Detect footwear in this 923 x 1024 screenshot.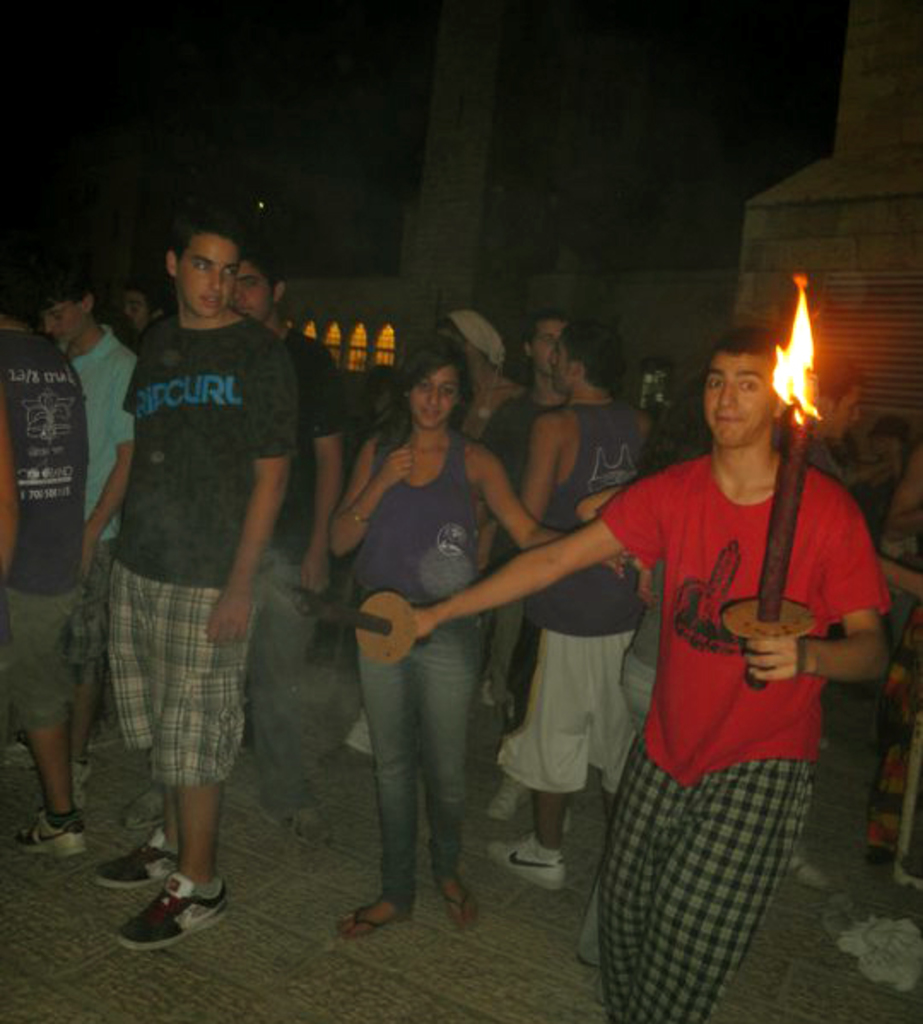
Detection: rect(0, 739, 43, 774).
